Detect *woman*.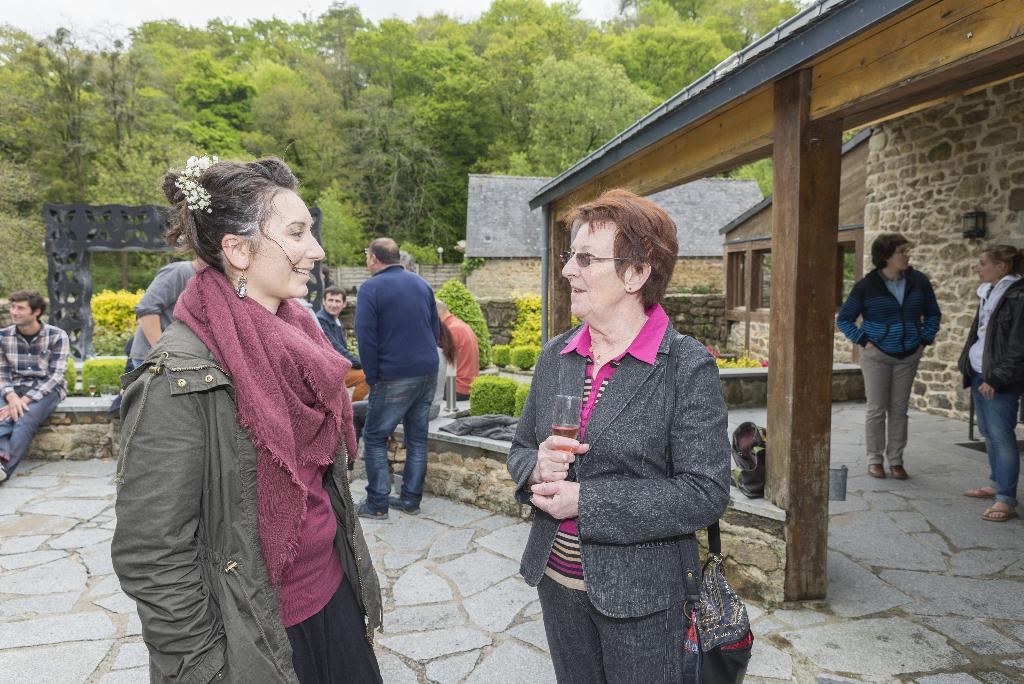
Detected at x1=515 y1=188 x2=756 y2=683.
